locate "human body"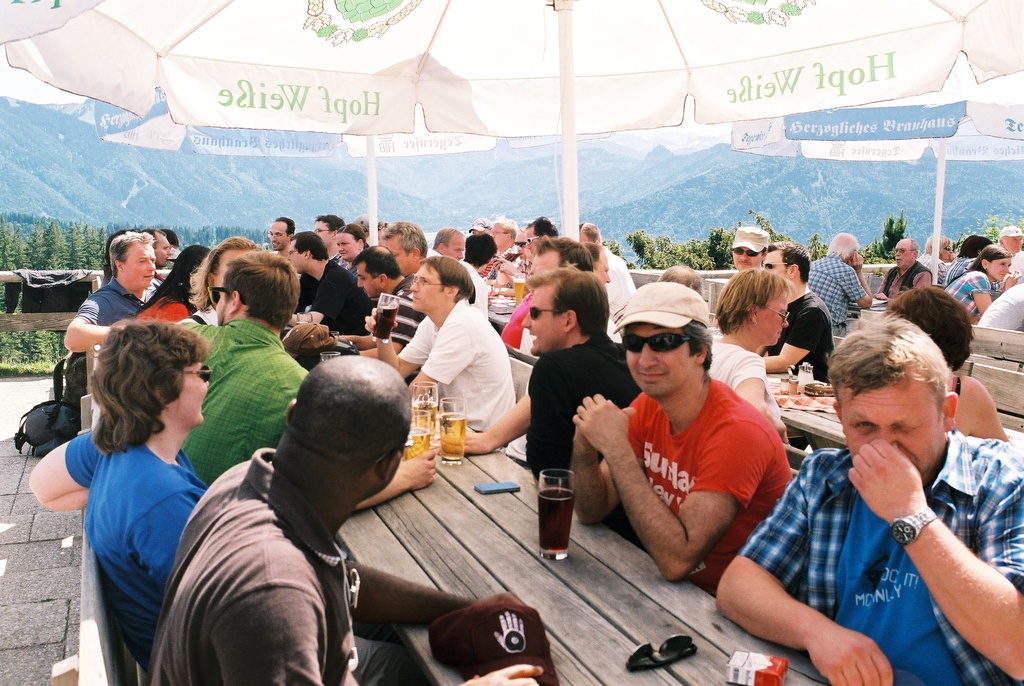
[left=715, top=265, right=783, bottom=430]
